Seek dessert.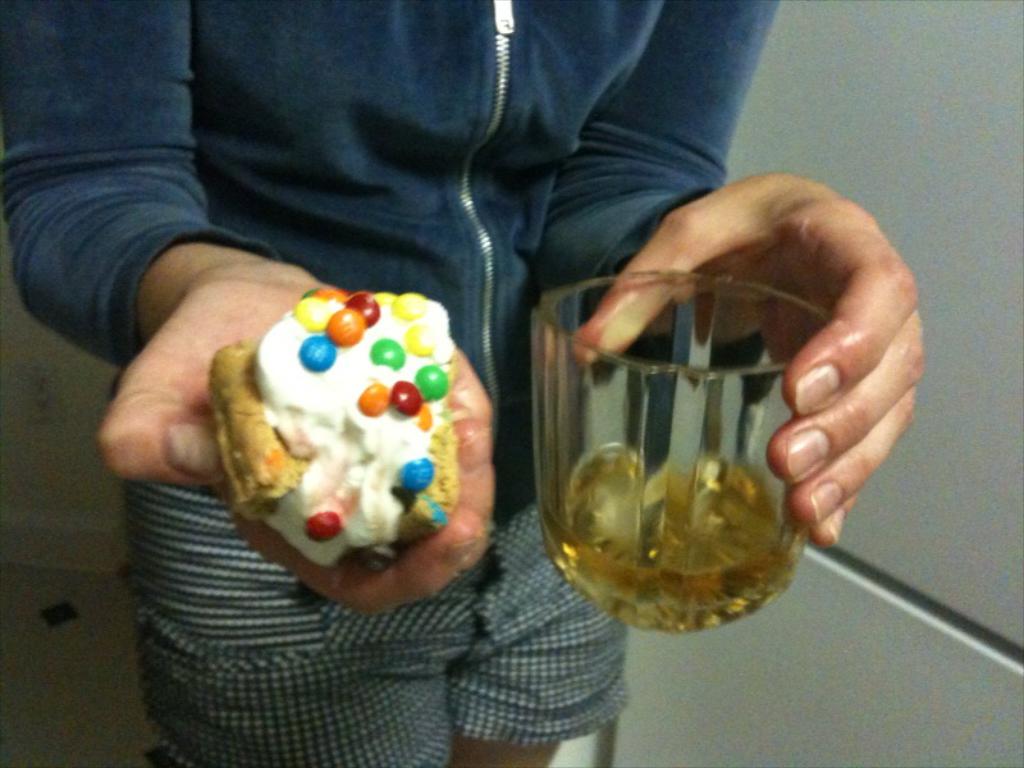
<bbox>191, 282, 499, 607</bbox>.
